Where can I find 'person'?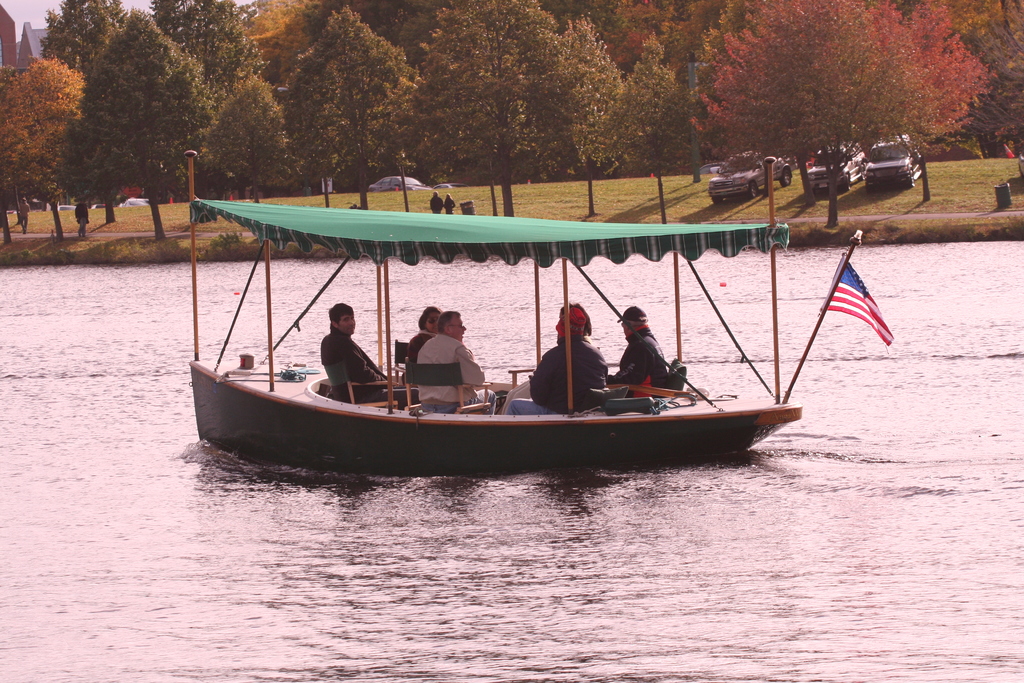
You can find it at x1=20, y1=197, x2=31, y2=236.
